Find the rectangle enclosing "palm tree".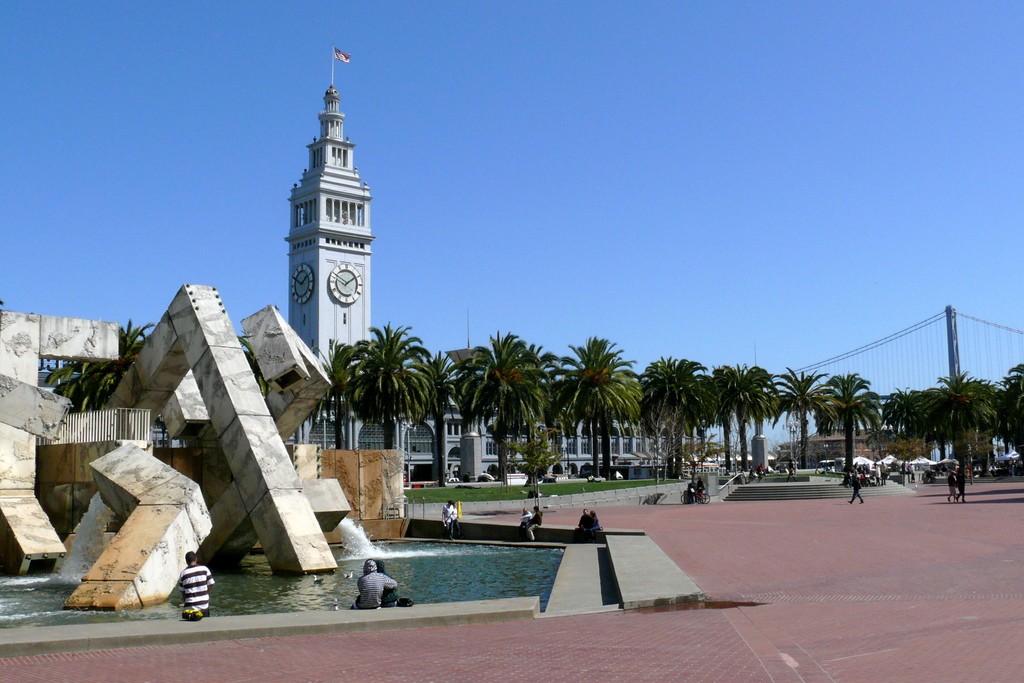
bbox=(771, 369, 826, 490).
